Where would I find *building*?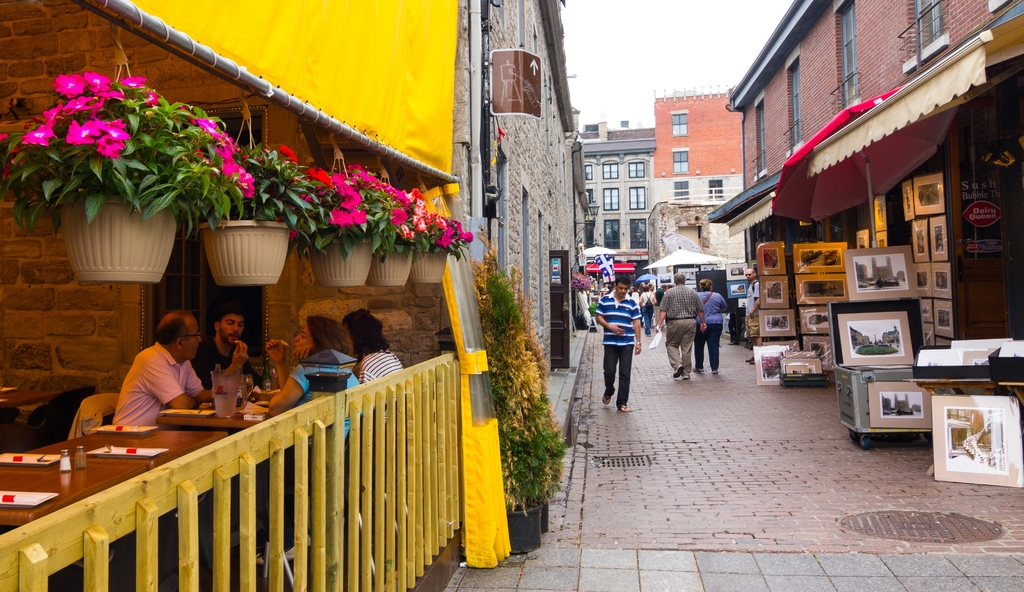
At {"x1": 584, "y1": 122, "x2": 658, "y2": 272}.
